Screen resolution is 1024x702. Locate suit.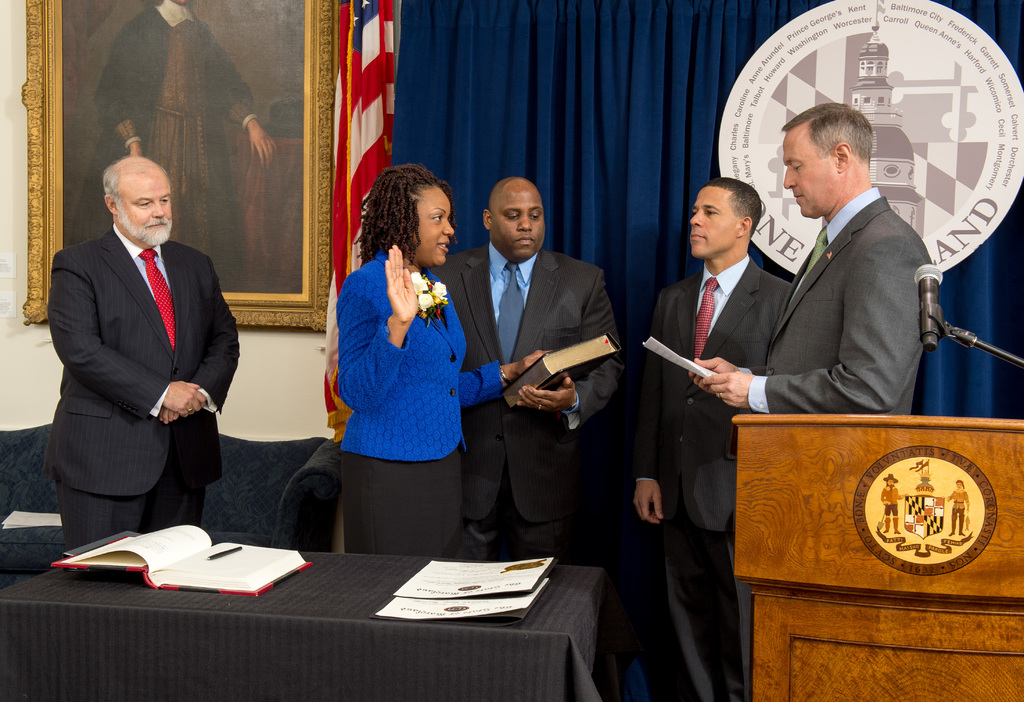
box=[39, 140, 240, 584].
